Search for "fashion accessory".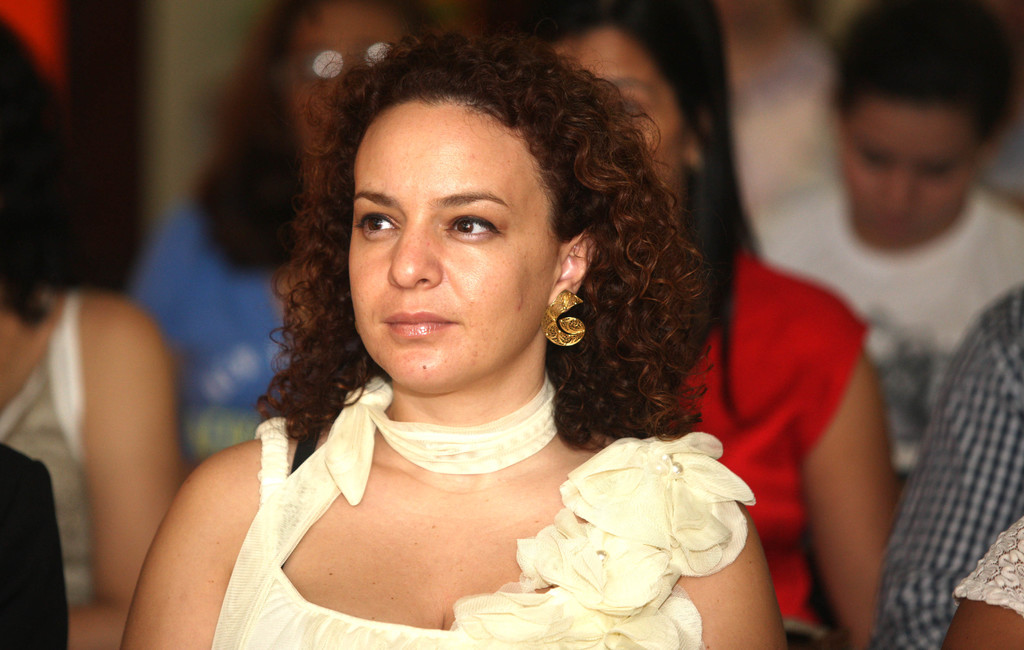
Found at (x1=539, y1=287, x2=586, y2=346).
